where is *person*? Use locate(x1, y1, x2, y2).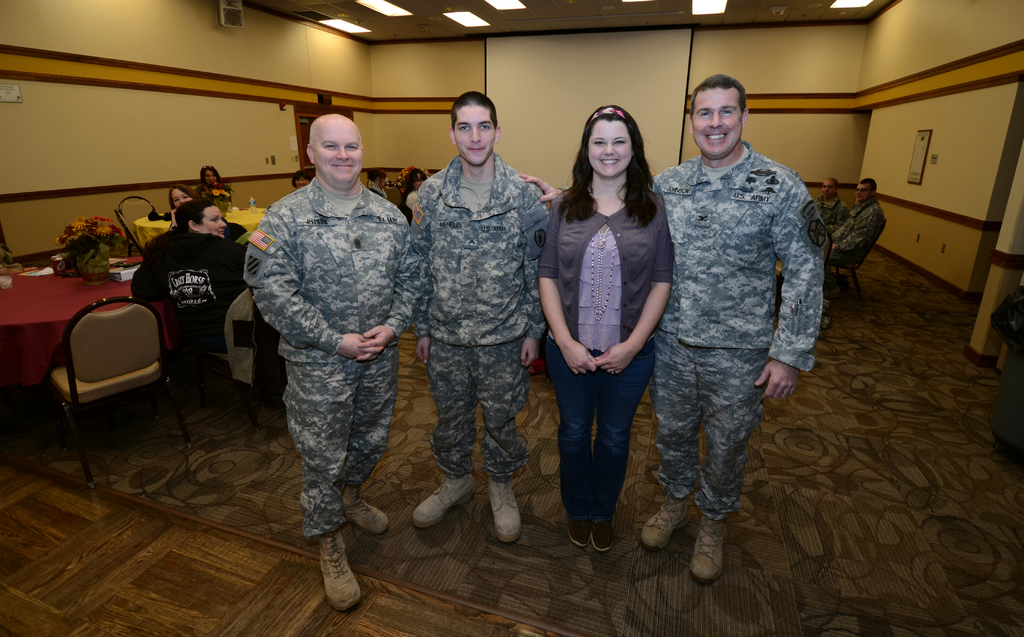
locate(409, 86, 547, 542).
